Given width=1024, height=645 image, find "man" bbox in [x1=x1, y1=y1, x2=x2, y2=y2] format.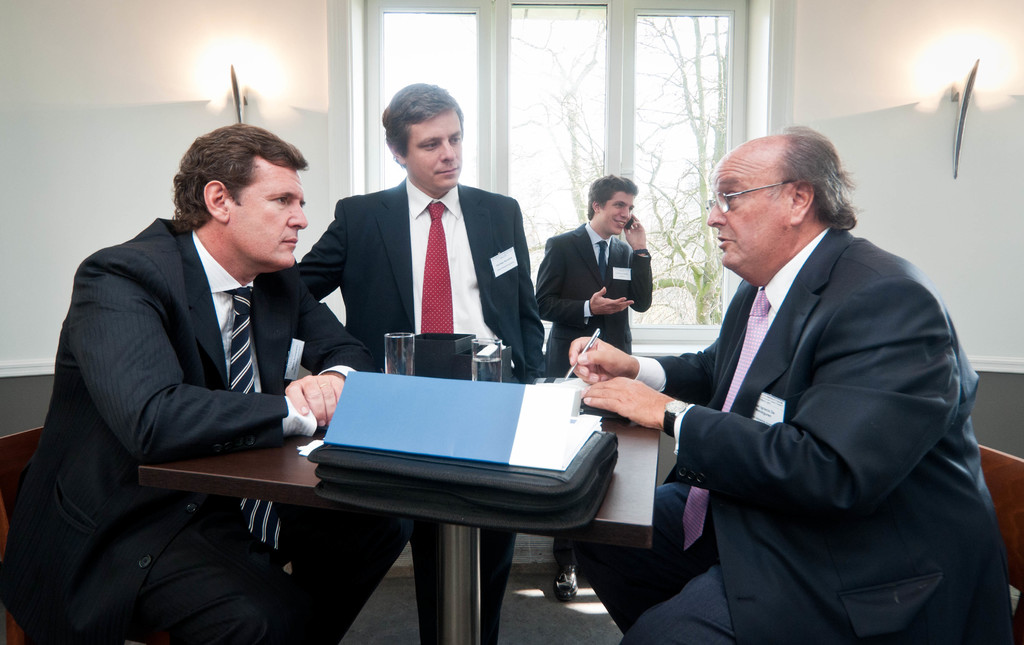
[x1=295, y1=77, x2=549, y2=644].
